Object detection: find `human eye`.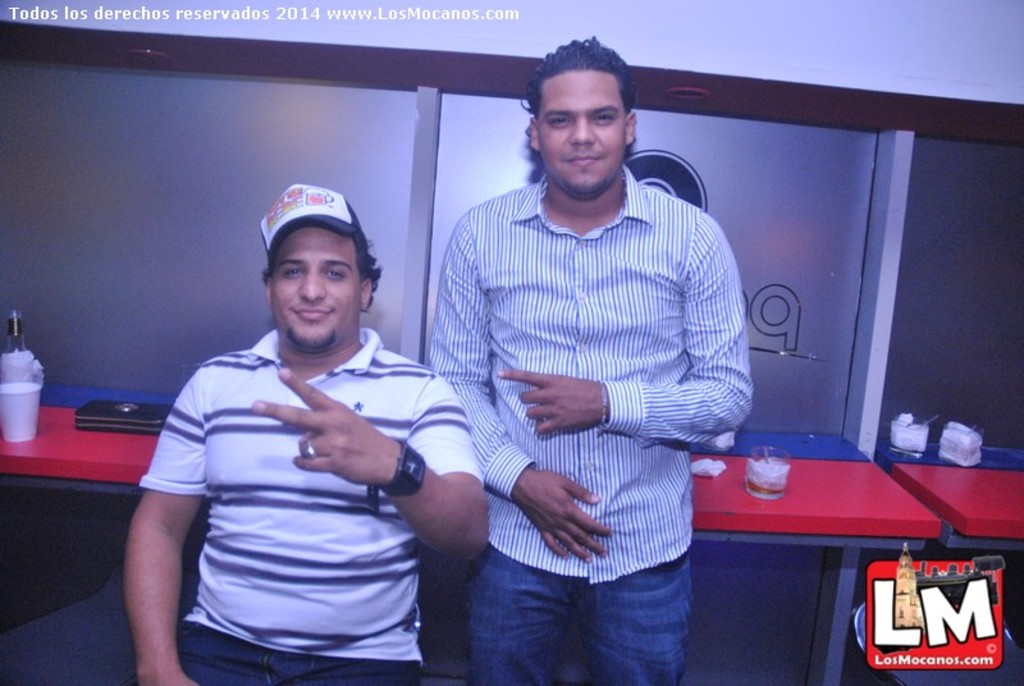
(548,113,571,127).
